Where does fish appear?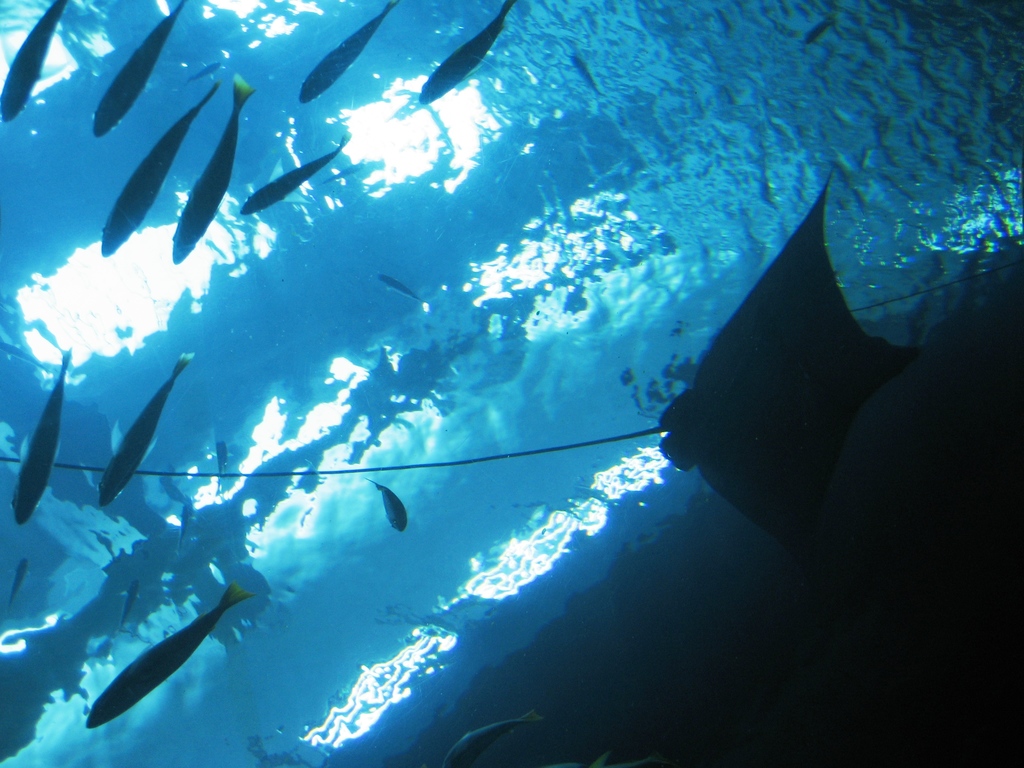
Appears at bbox=[293, 0, 391, 108].
